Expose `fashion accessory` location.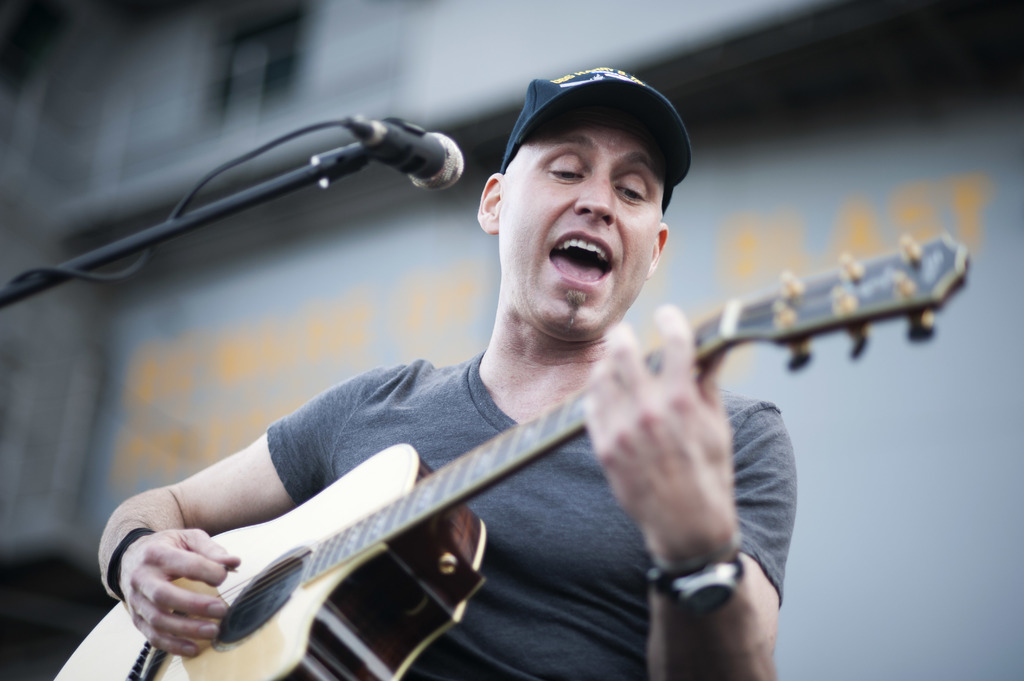
Exposed at select_region(490, 60, 693, 214).
